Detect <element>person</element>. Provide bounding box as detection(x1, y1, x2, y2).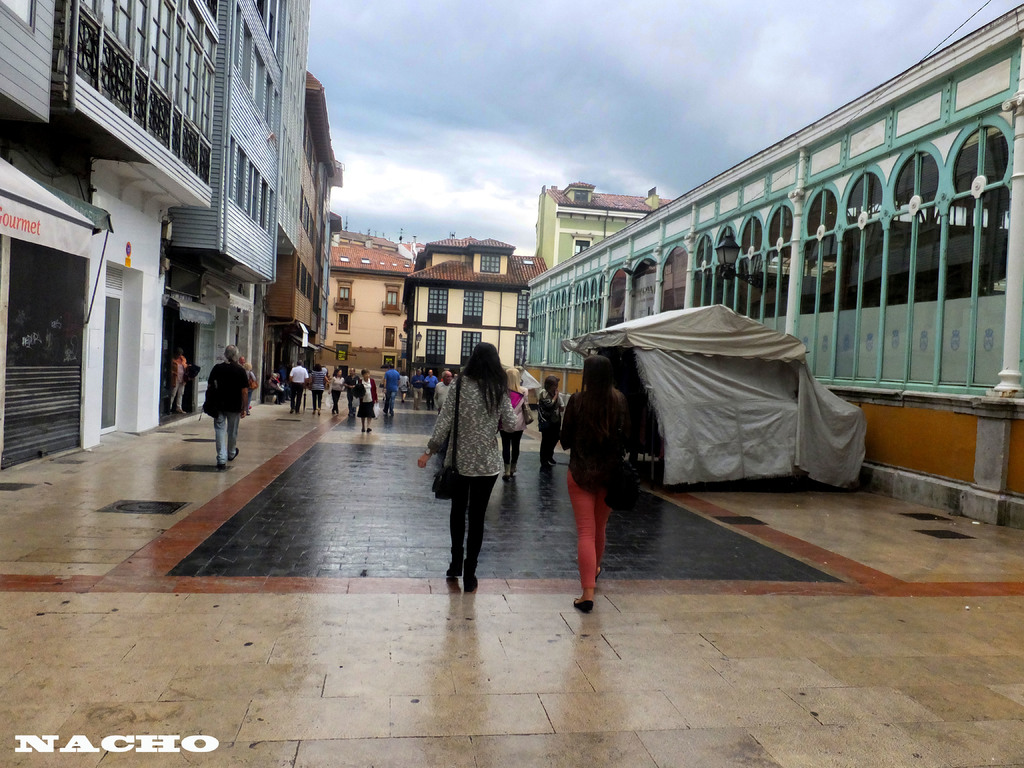
detection(287, 360, 309, 408).
